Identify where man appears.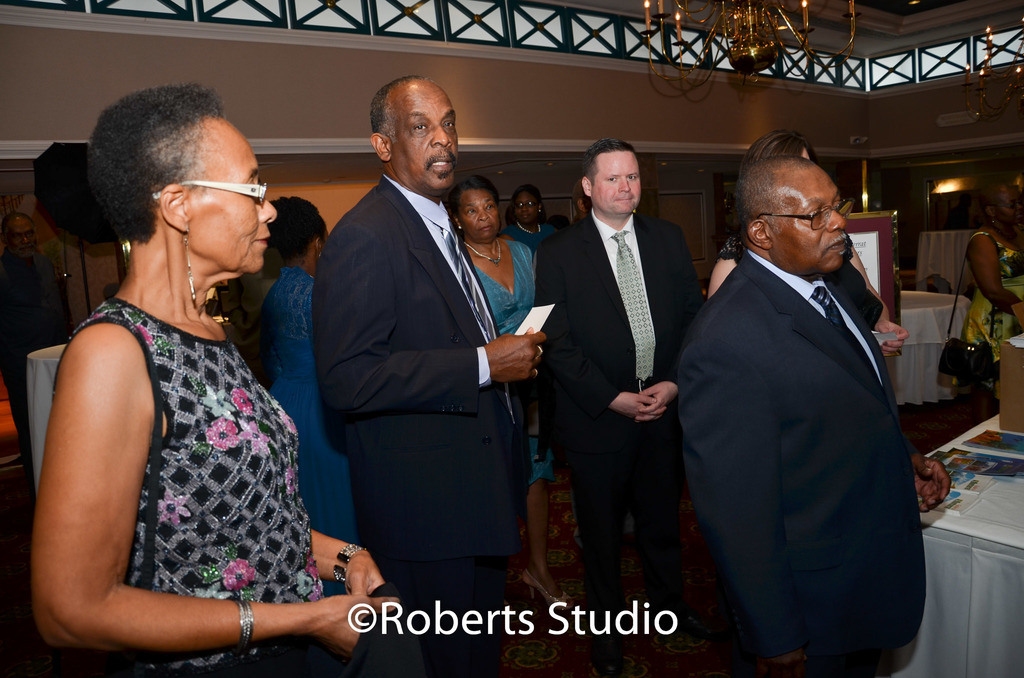
Appears at x1=676, y1=156, x2=951, y2=677.
